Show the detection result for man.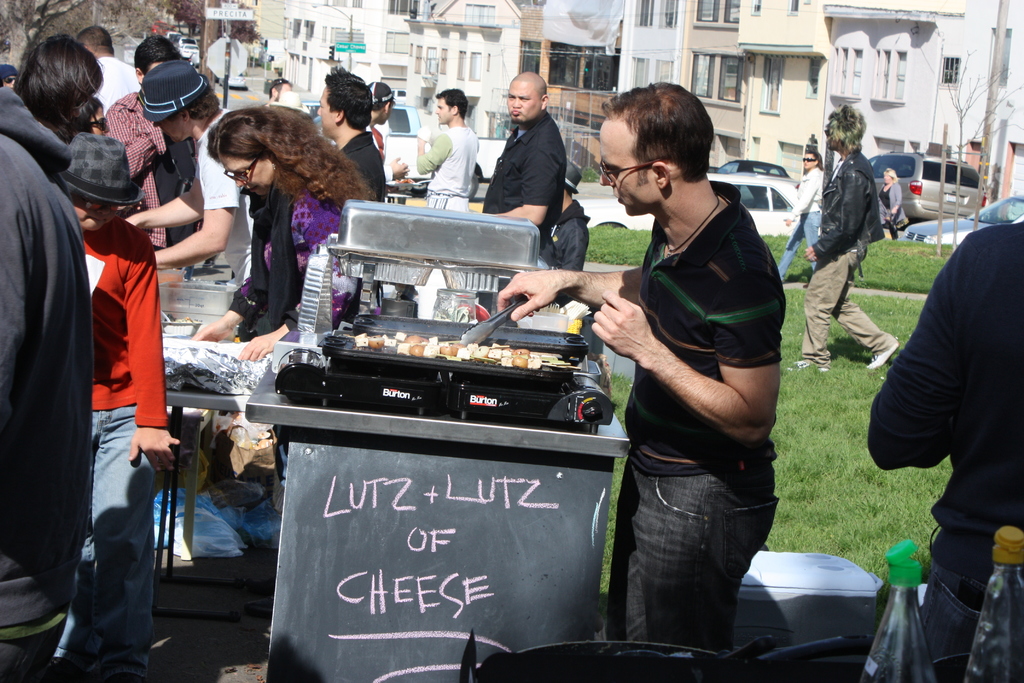
bbox=[873, 167, 909, 240].
